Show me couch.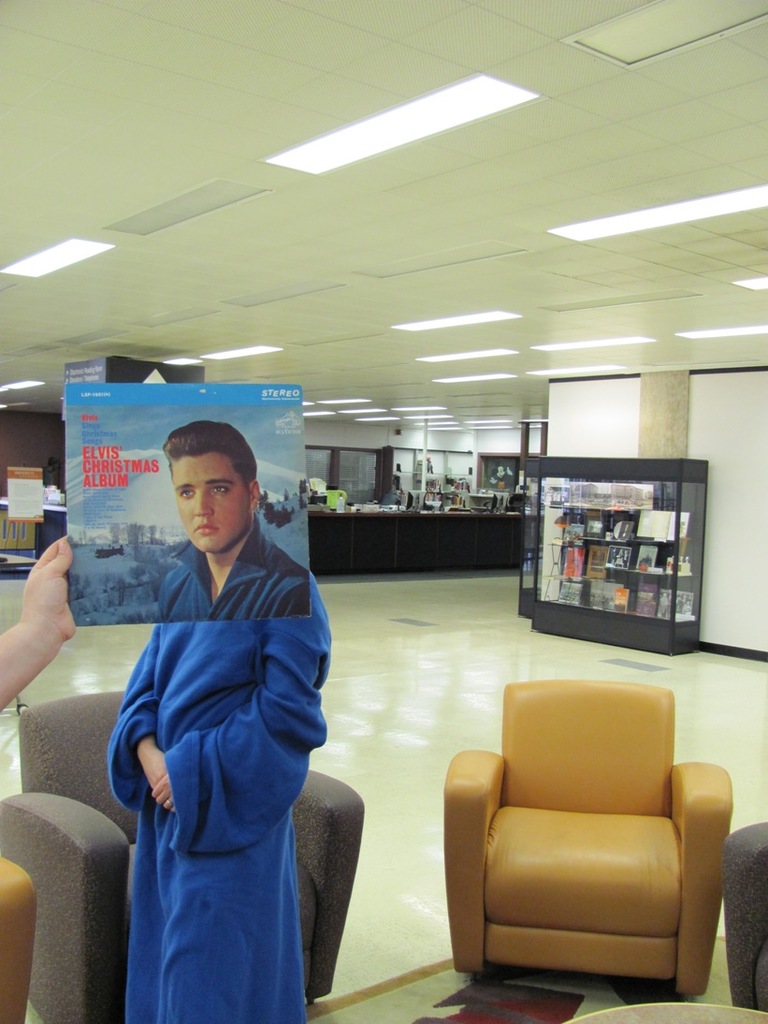
couch is here: region(437, 668, 737, 1013).
